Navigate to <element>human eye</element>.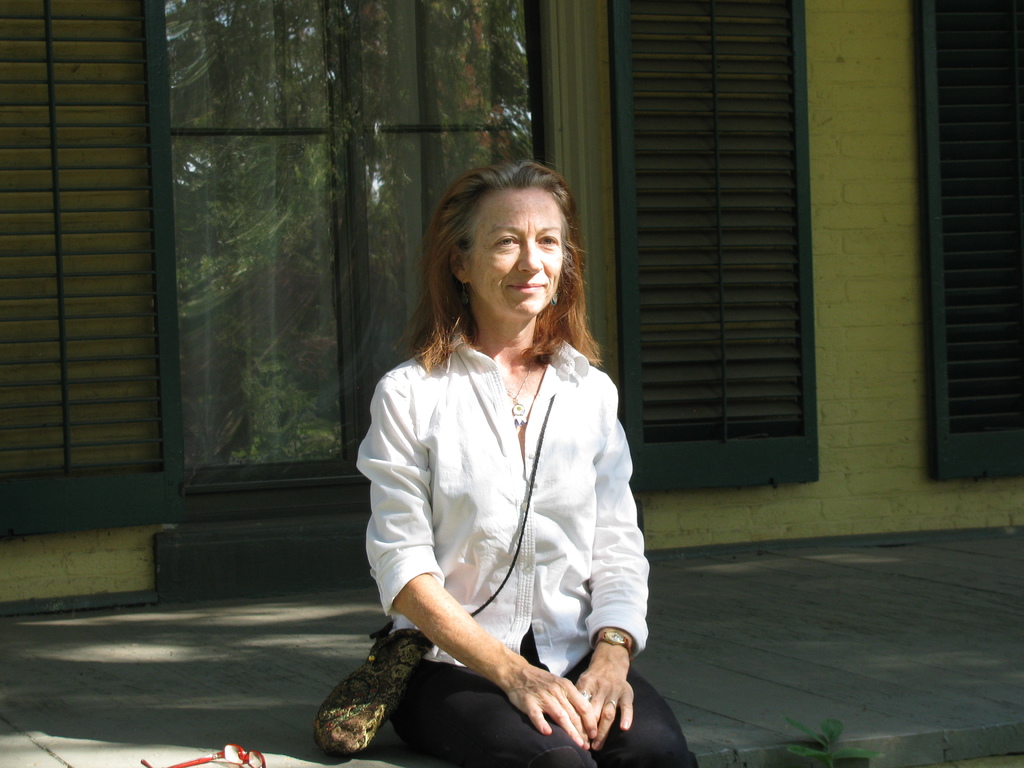
Navigation target: <bbox>496, 237, 522, 249</bbox>.
